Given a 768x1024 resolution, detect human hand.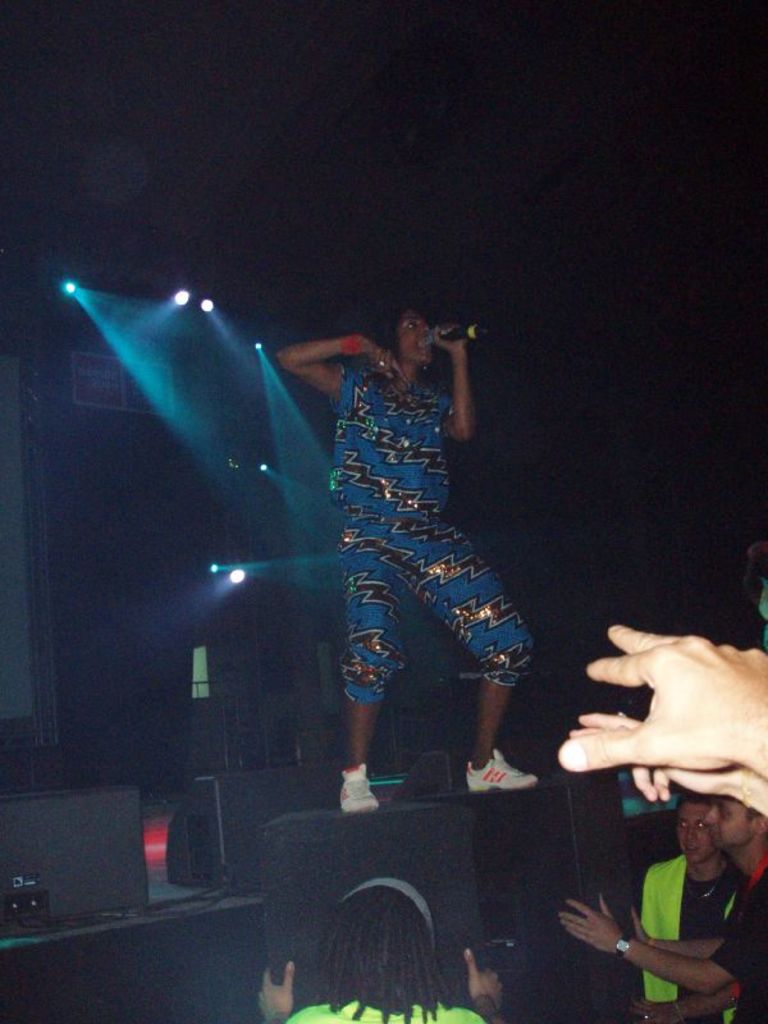
bbox(630, 908, 657, 943).
